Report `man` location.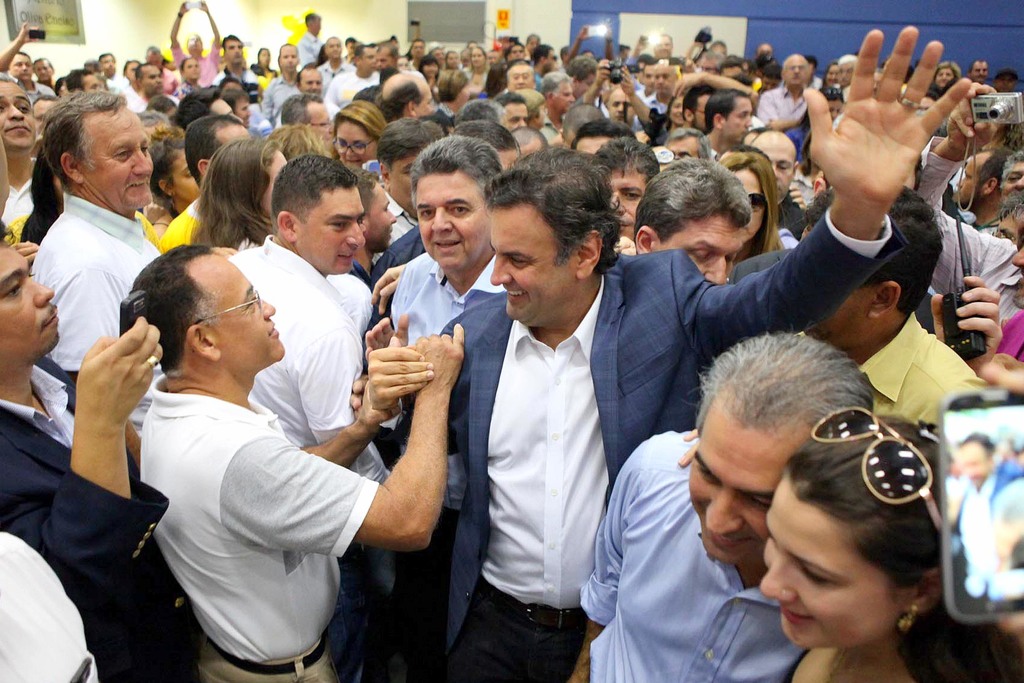
Report: region(390, 136, 506, 599).
